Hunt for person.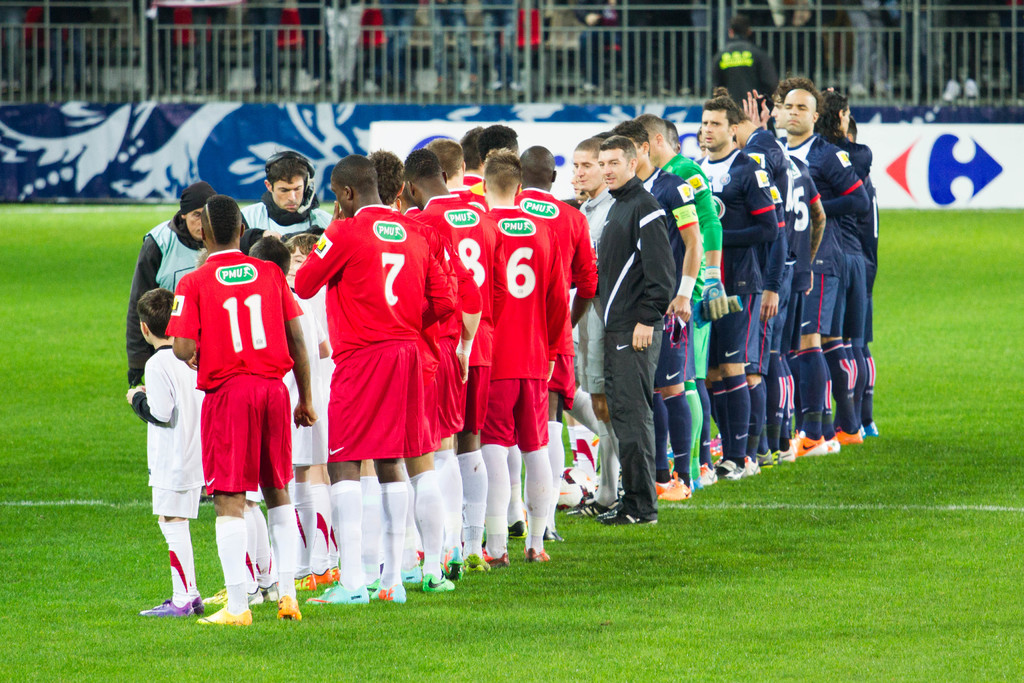
Hunted down at BBox(732, 99, 811, 463).
